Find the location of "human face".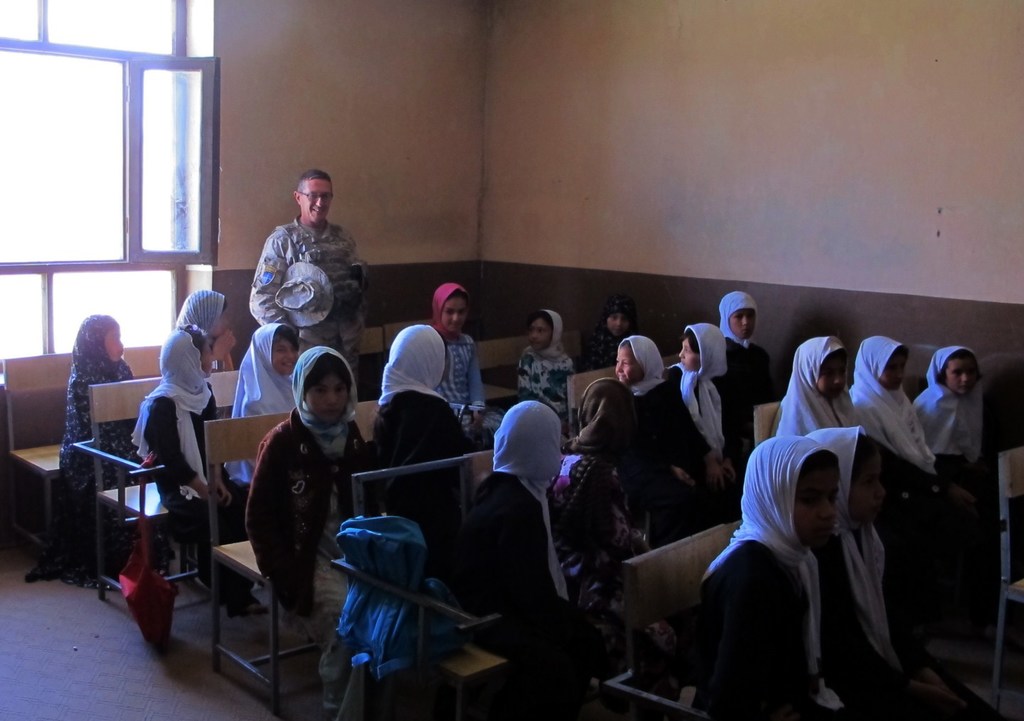
Location: x1=946 y1=358 x2=978 y2=395.
